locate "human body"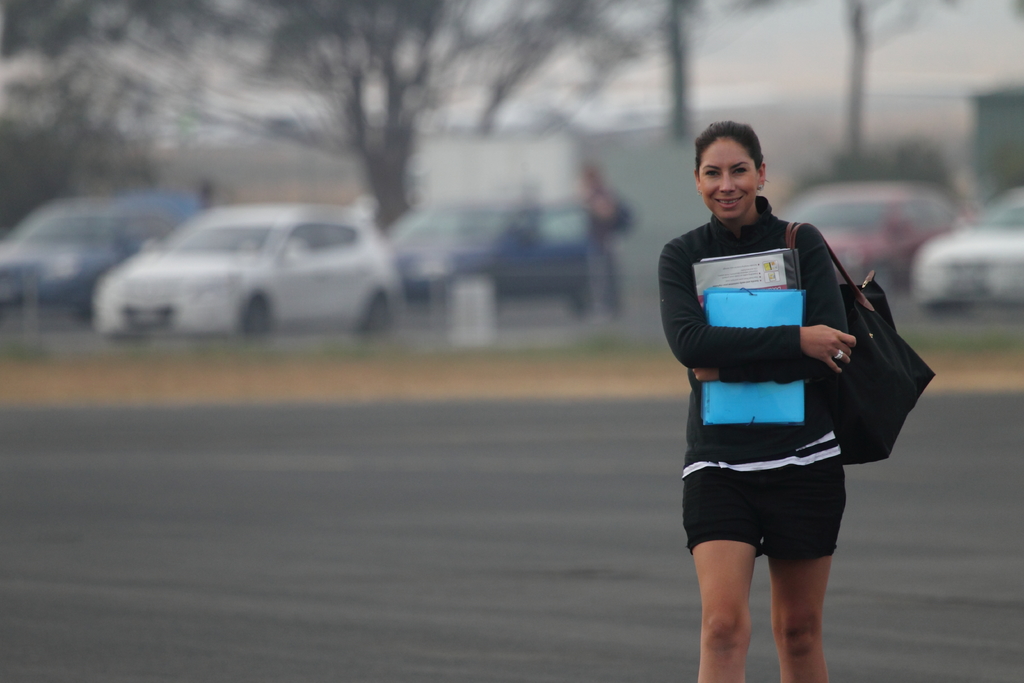
x1=654 y1=119 x2=854 y2=682
